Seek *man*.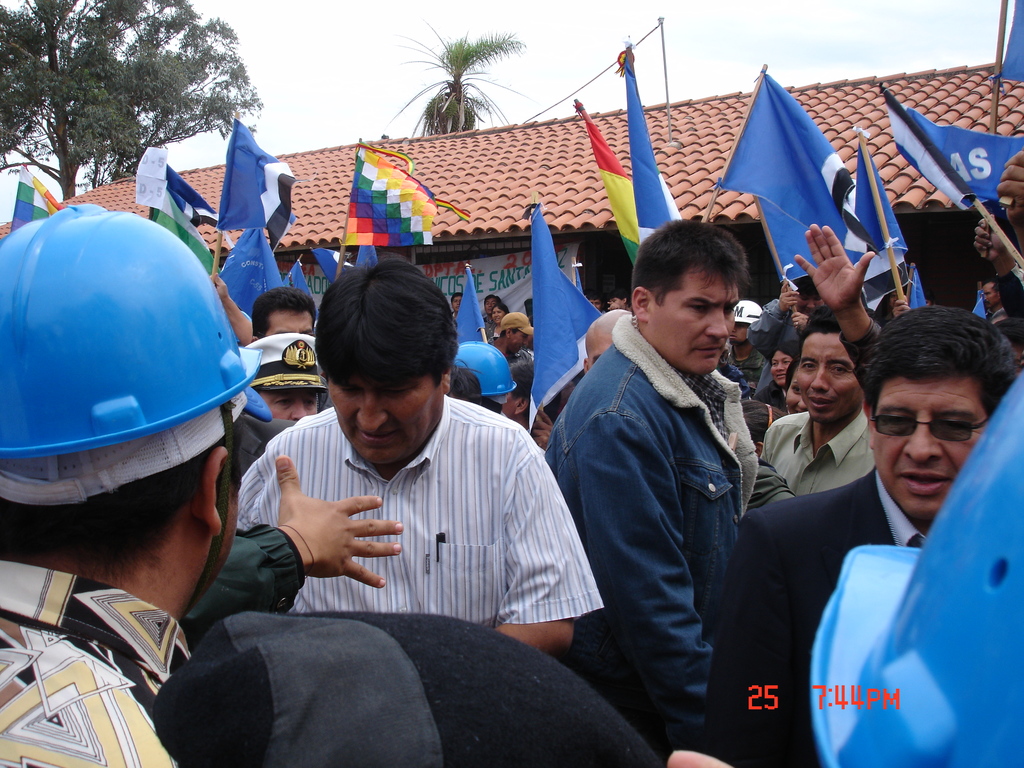
crop(493, 312, 534, 367).
